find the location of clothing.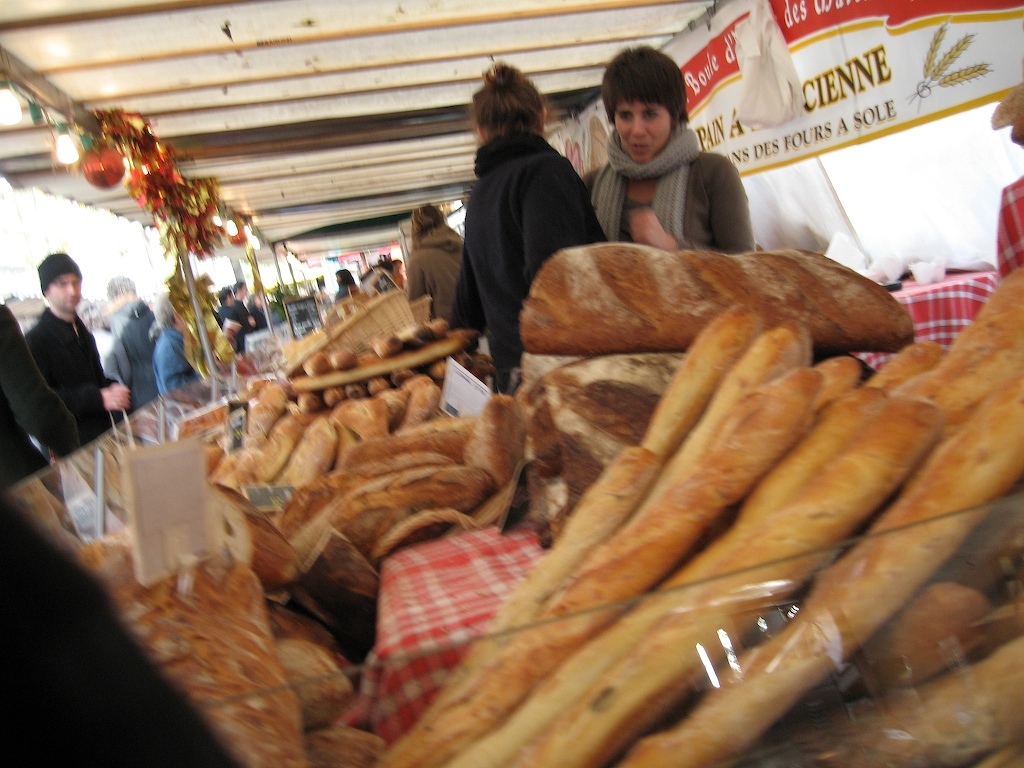
Location: <region>154, 326, 197, 390</region>.
